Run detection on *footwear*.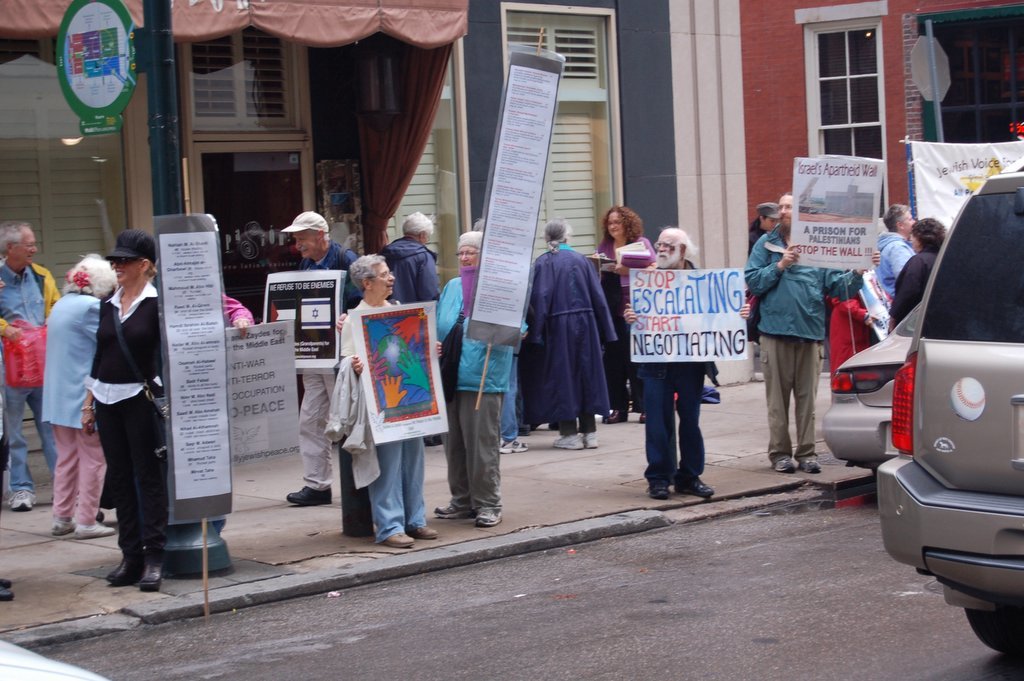
Result: bbox=(285, 485, 334, 512).
